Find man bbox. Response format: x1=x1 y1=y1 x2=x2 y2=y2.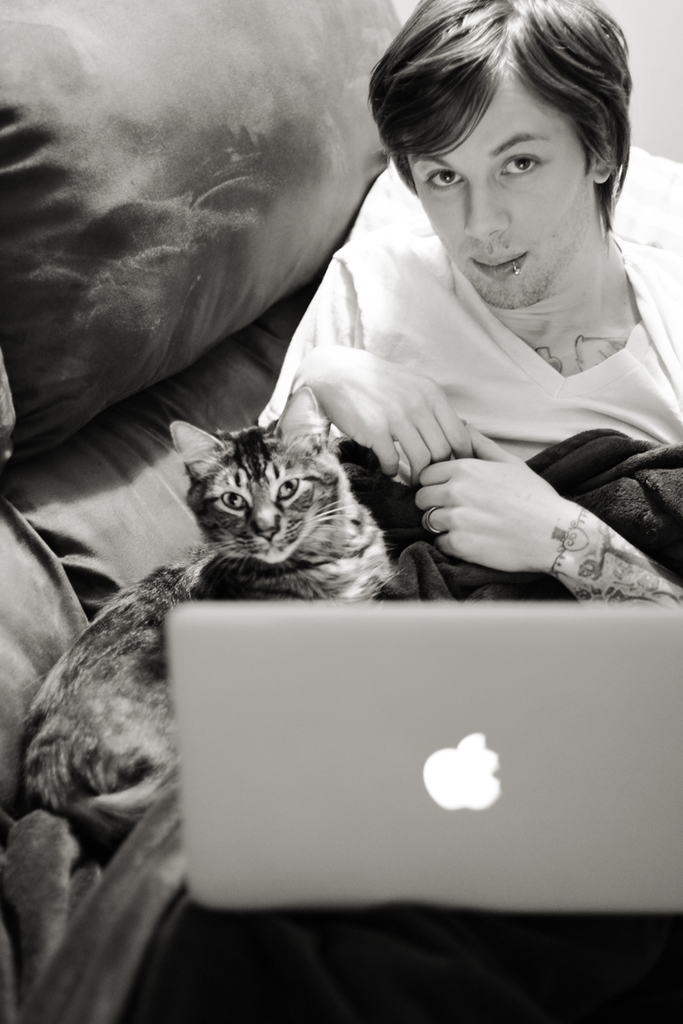
x1=290 y1=10 x2=682 y2=504.
